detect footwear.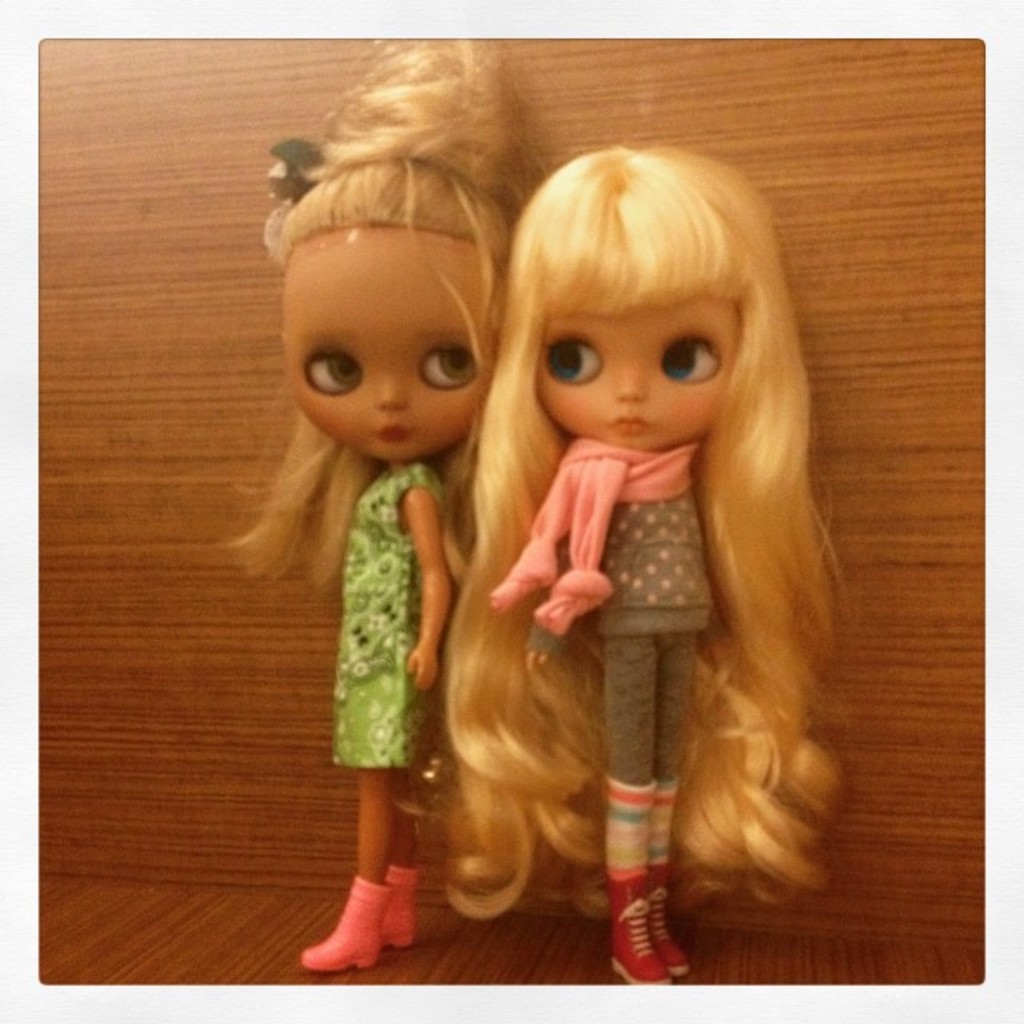
Detected at (x1=648, y1=859, x2=699, y2=986).
